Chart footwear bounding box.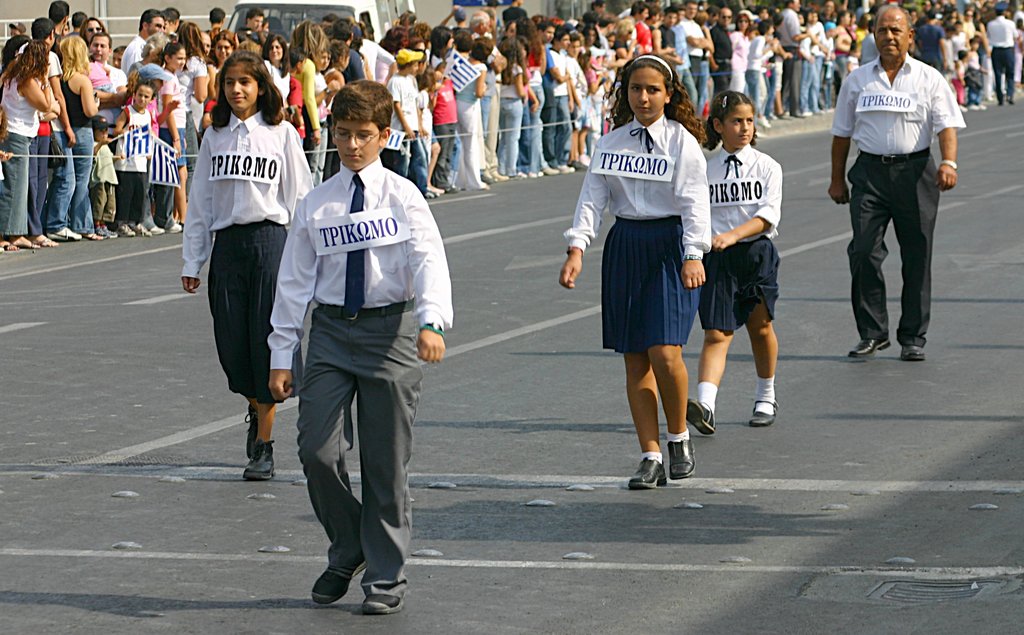
Charted: <box>242,405,252,453</box>.
